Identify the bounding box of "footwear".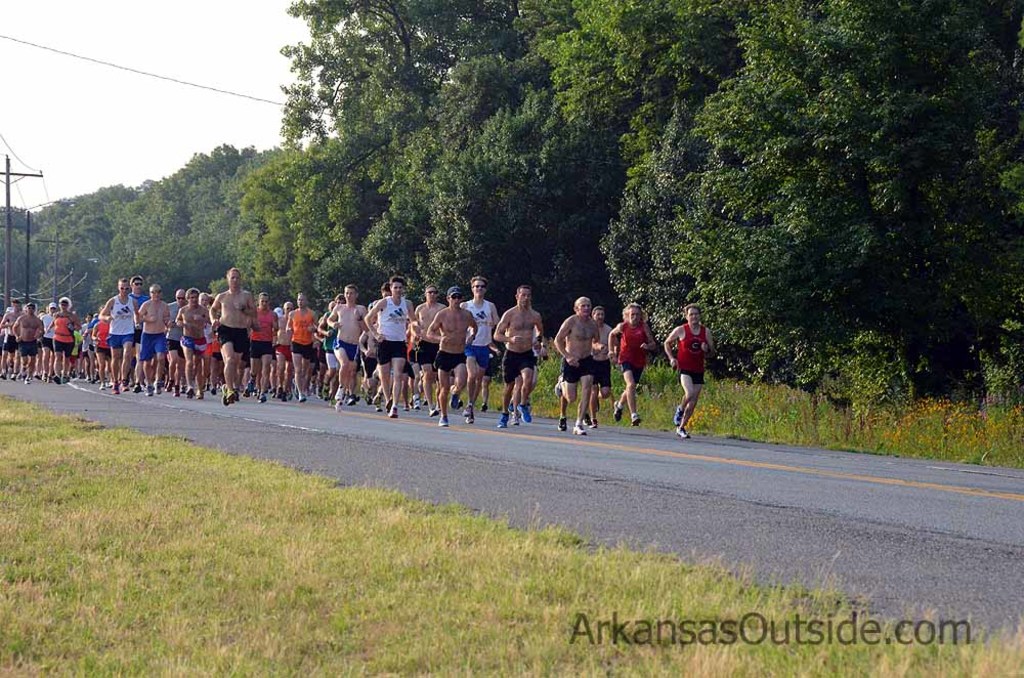
[484, 397, 485, 409].
